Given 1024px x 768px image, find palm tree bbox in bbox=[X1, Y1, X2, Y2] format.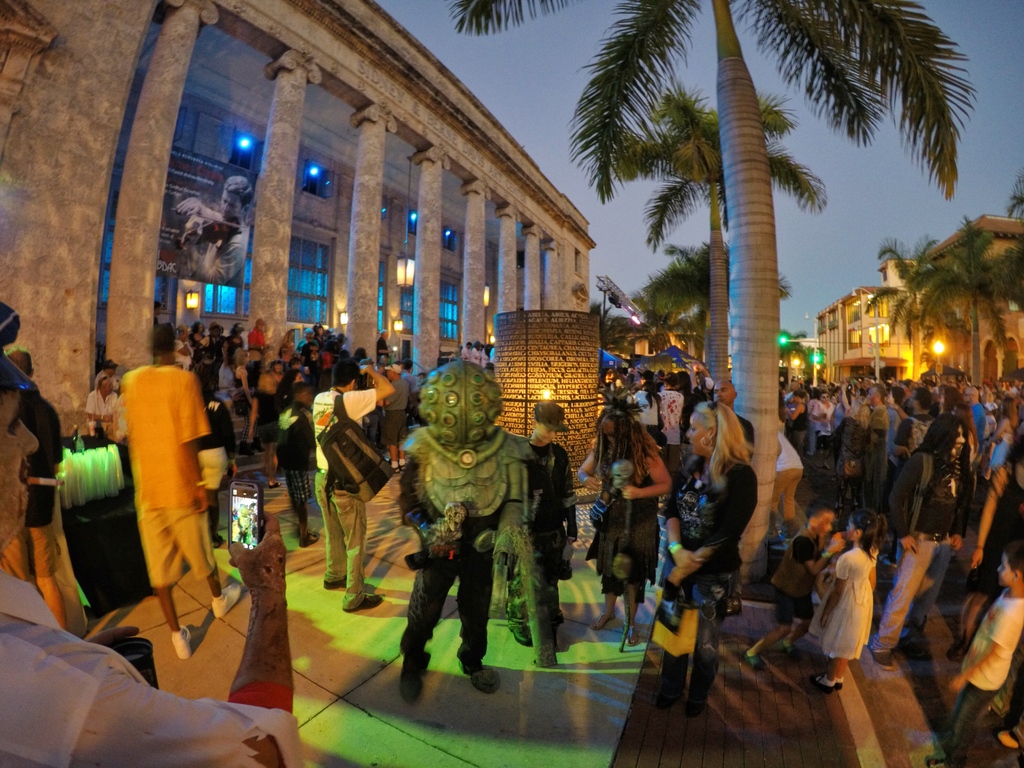
bbox=[614, 109, 808, 403].
